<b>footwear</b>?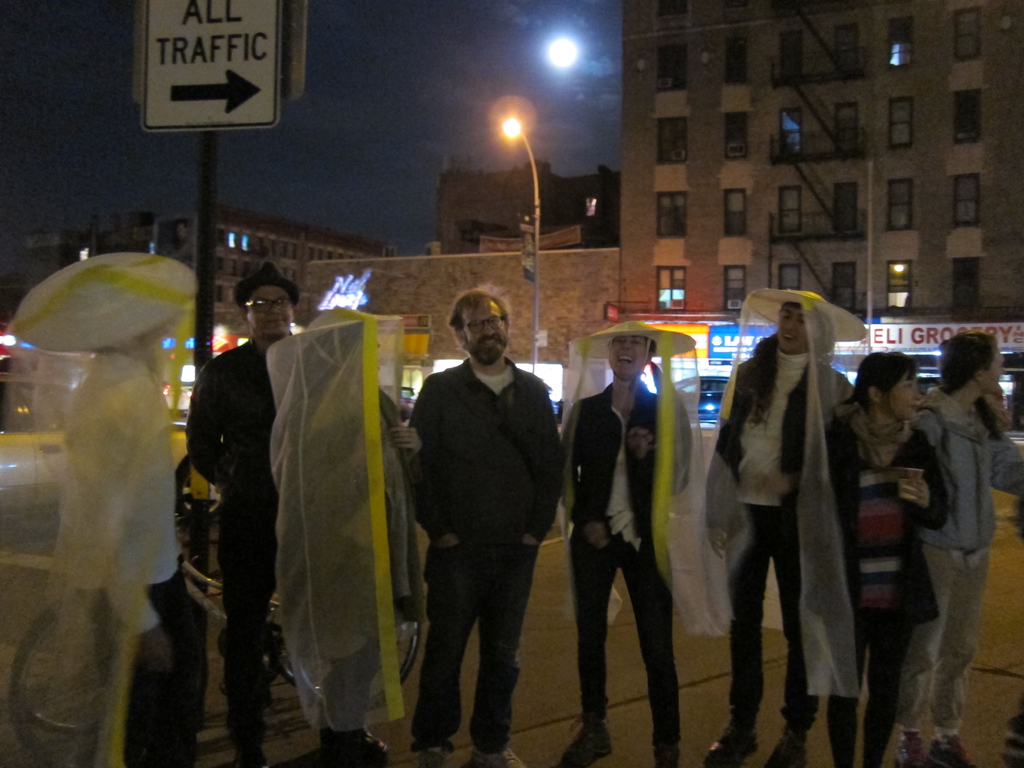
rect(932, 728, 979, 767)
